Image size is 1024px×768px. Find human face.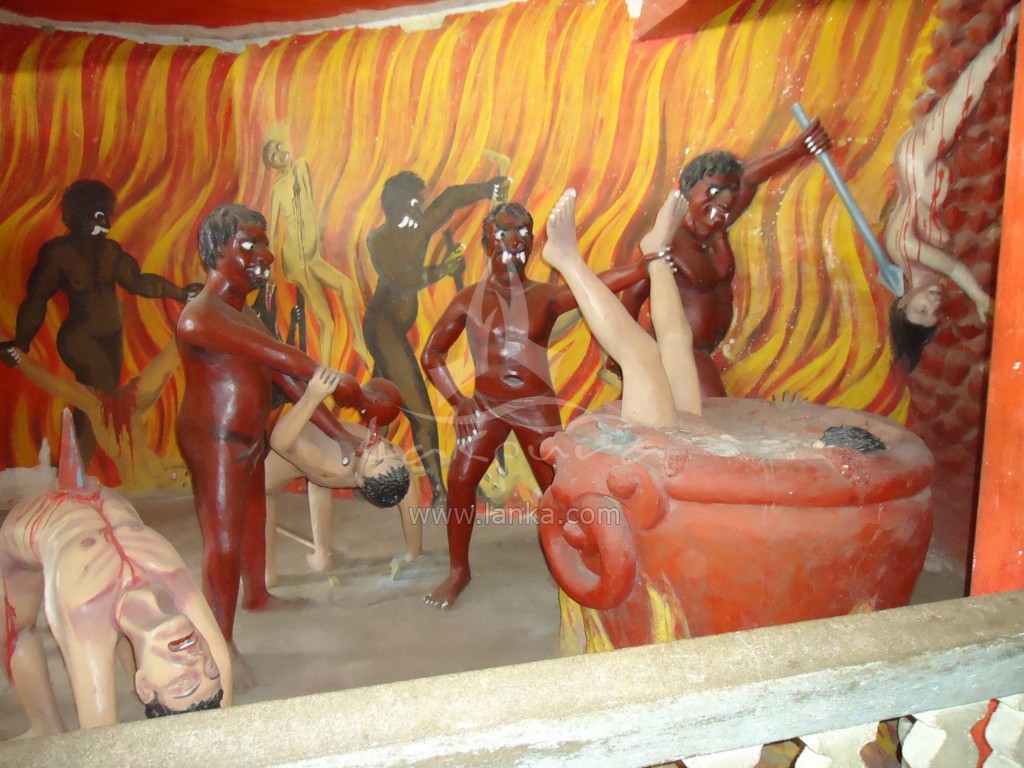
region(906, 284, 942, 326).
